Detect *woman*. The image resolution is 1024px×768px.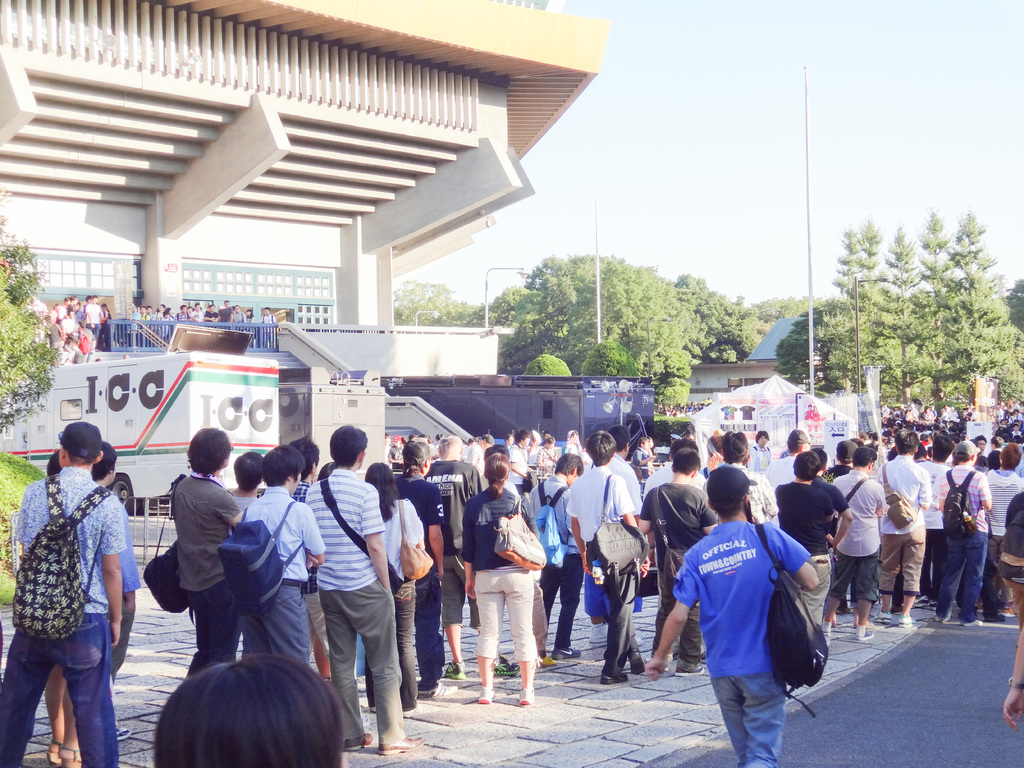
645,437,656,474.
